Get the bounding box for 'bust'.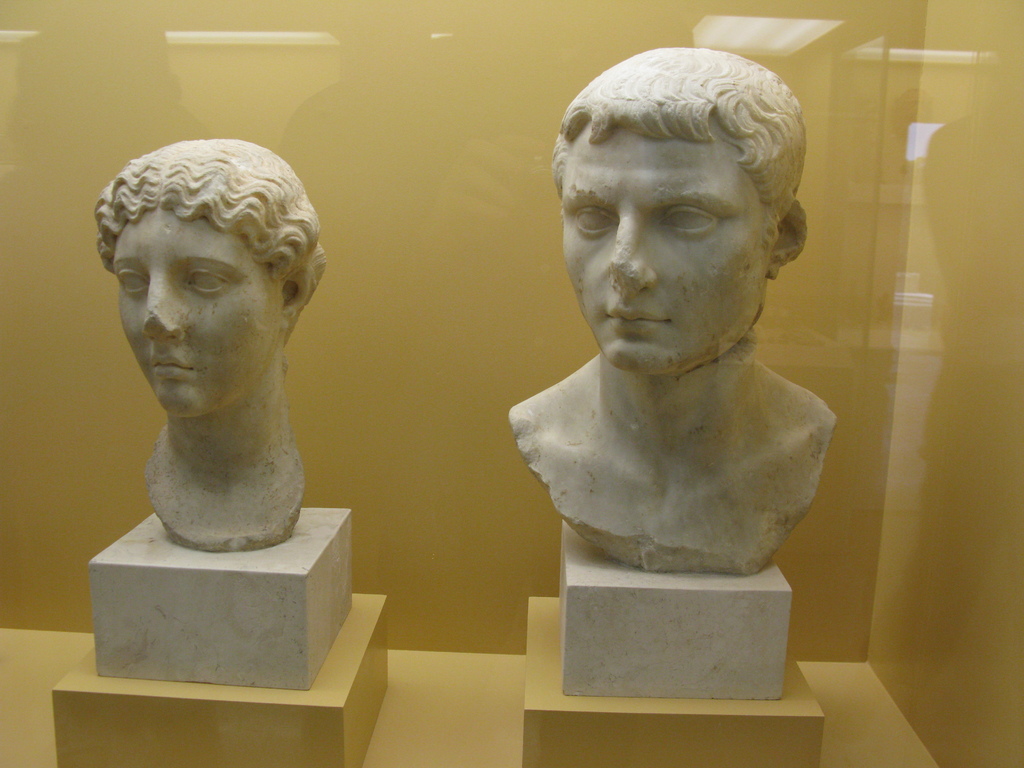
rect(95, 135, 336, 557).
